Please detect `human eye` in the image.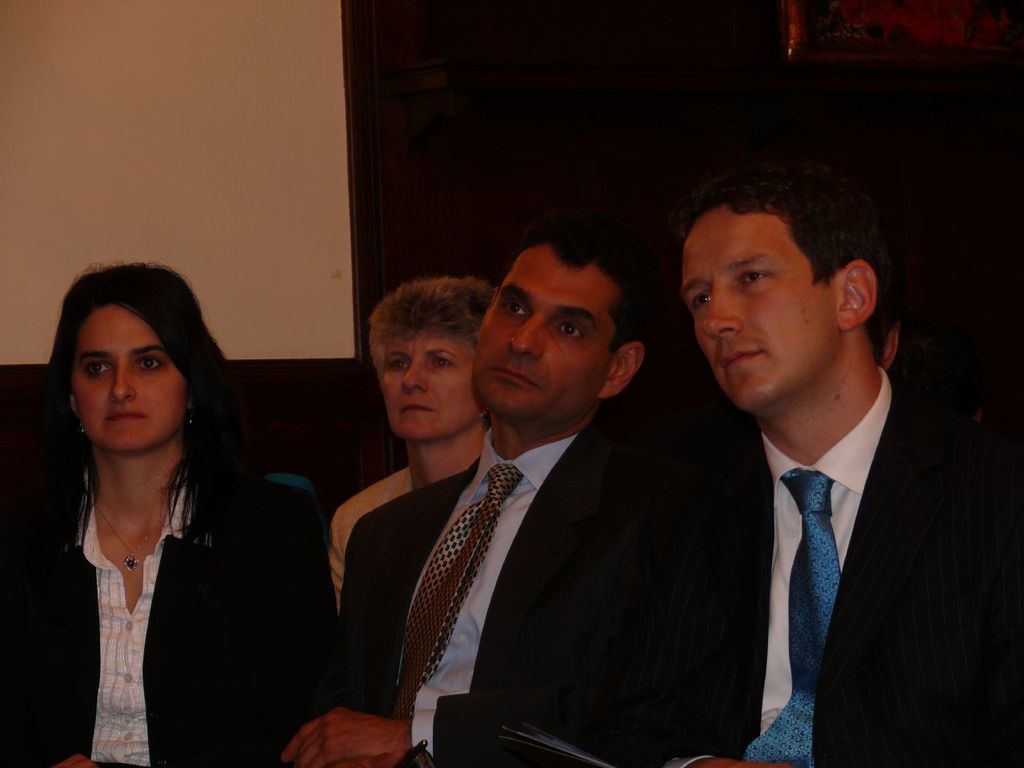
(426,354,454,370).
